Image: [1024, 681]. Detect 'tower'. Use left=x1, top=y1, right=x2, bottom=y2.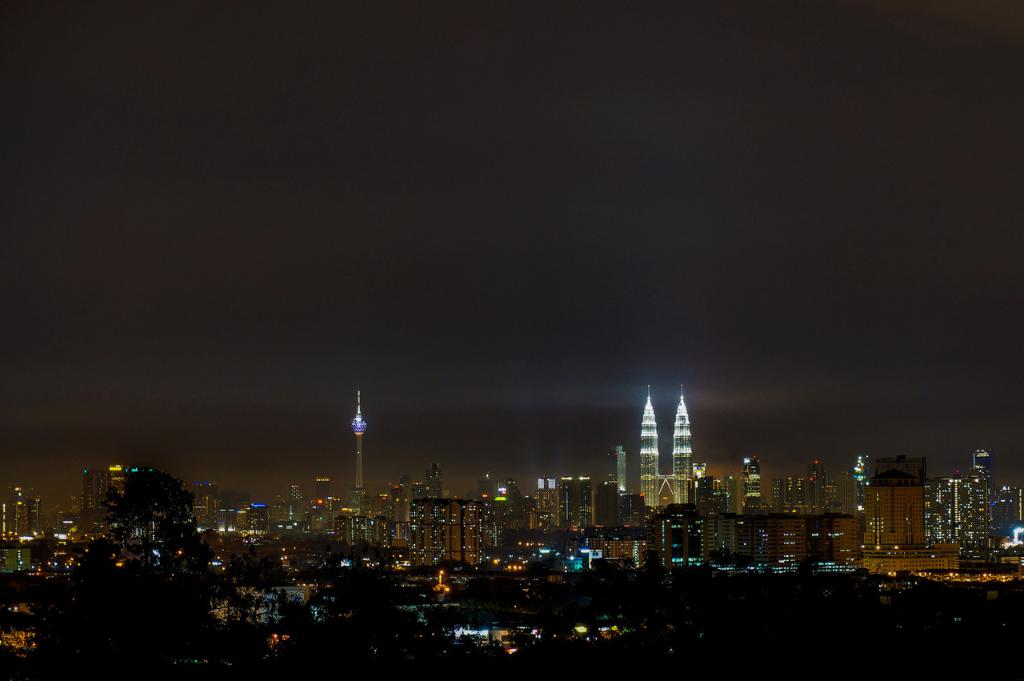
left=557, top=475, right=575, bottom=530.
